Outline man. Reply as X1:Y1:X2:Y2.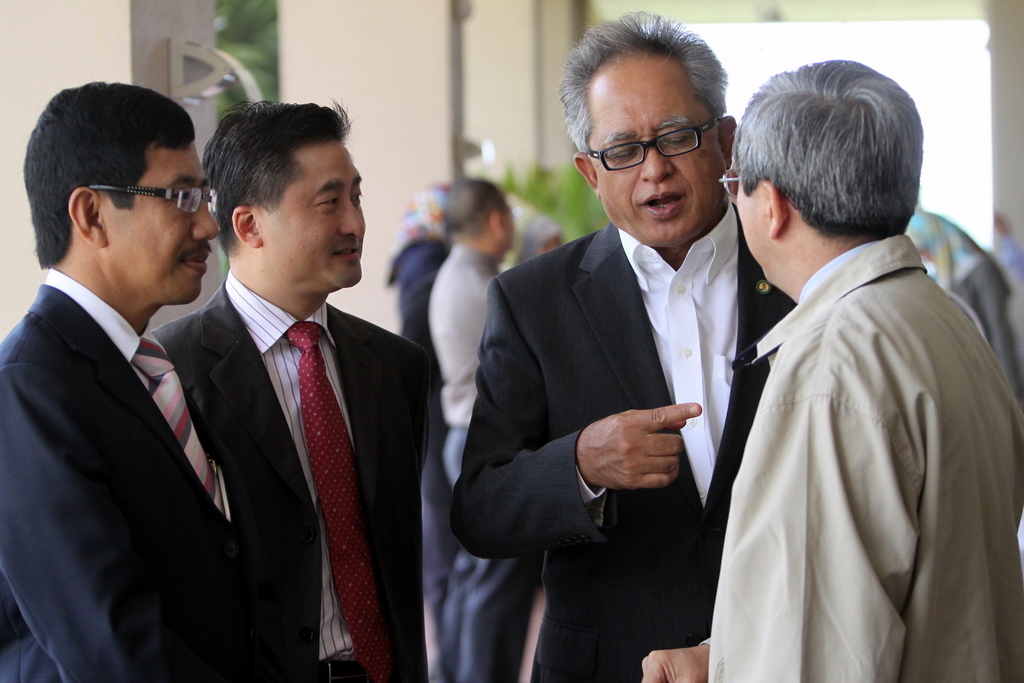
464:47:787:620.
